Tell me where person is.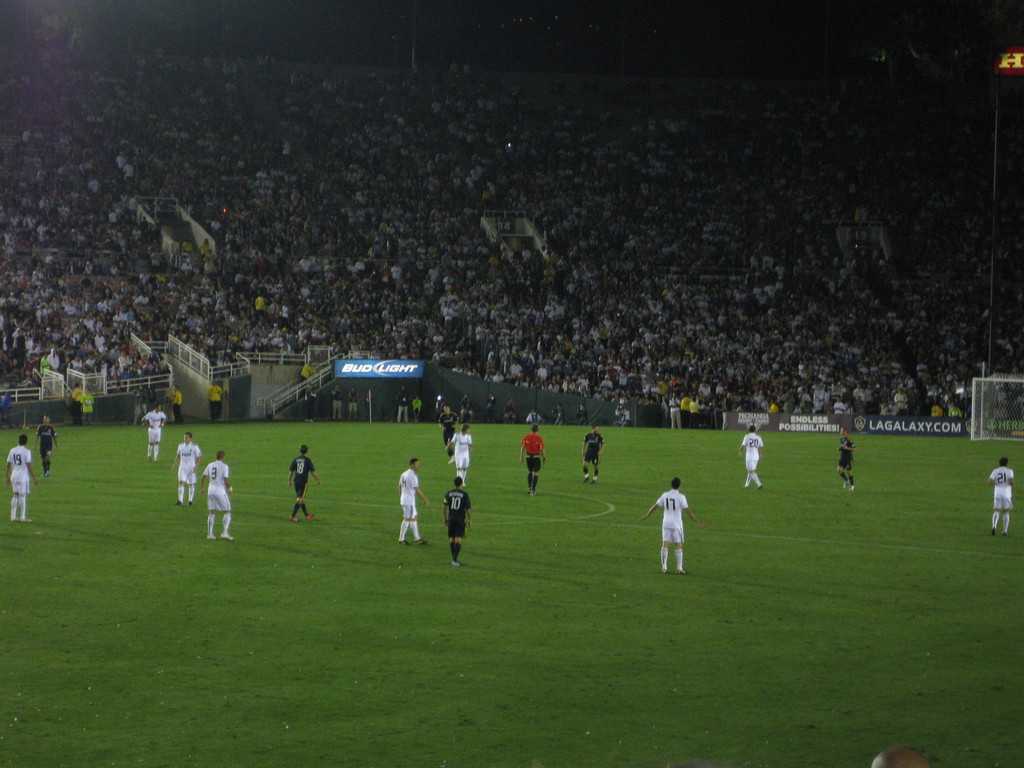
person is at {"x1": 572, "y1": 421, "x2": 611, "y2": 482}.
